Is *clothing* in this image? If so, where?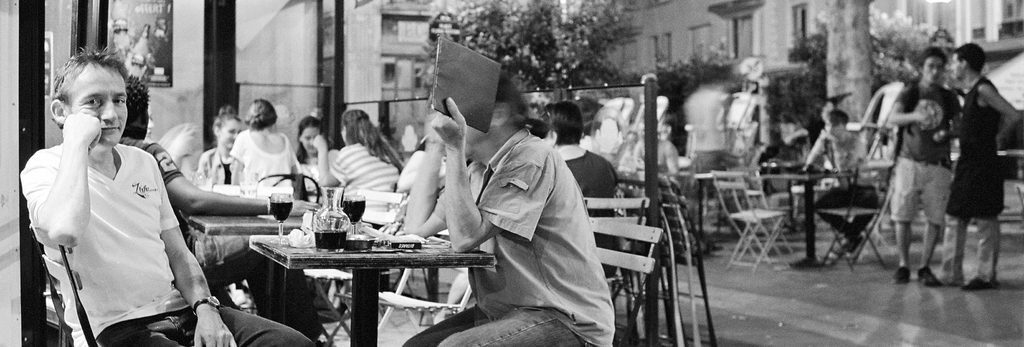
Yes, at <bbox>219, 103, 289, 222</bbox>.
